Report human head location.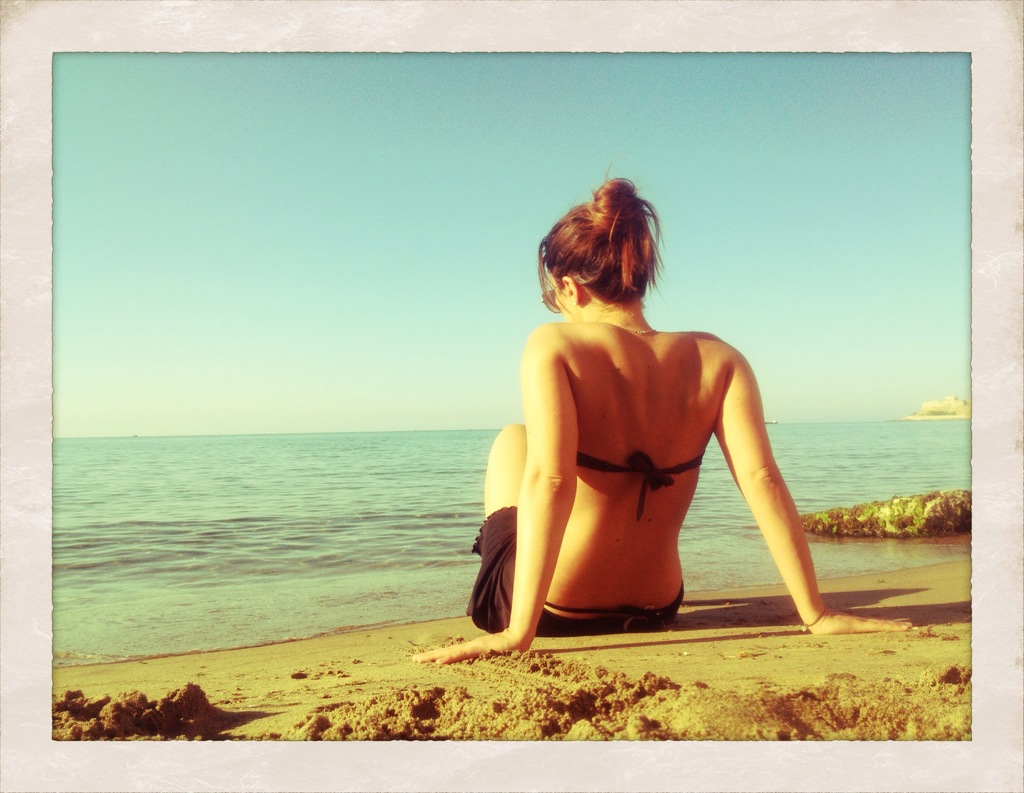
Report: select_region(526, 174, 693, 365).
